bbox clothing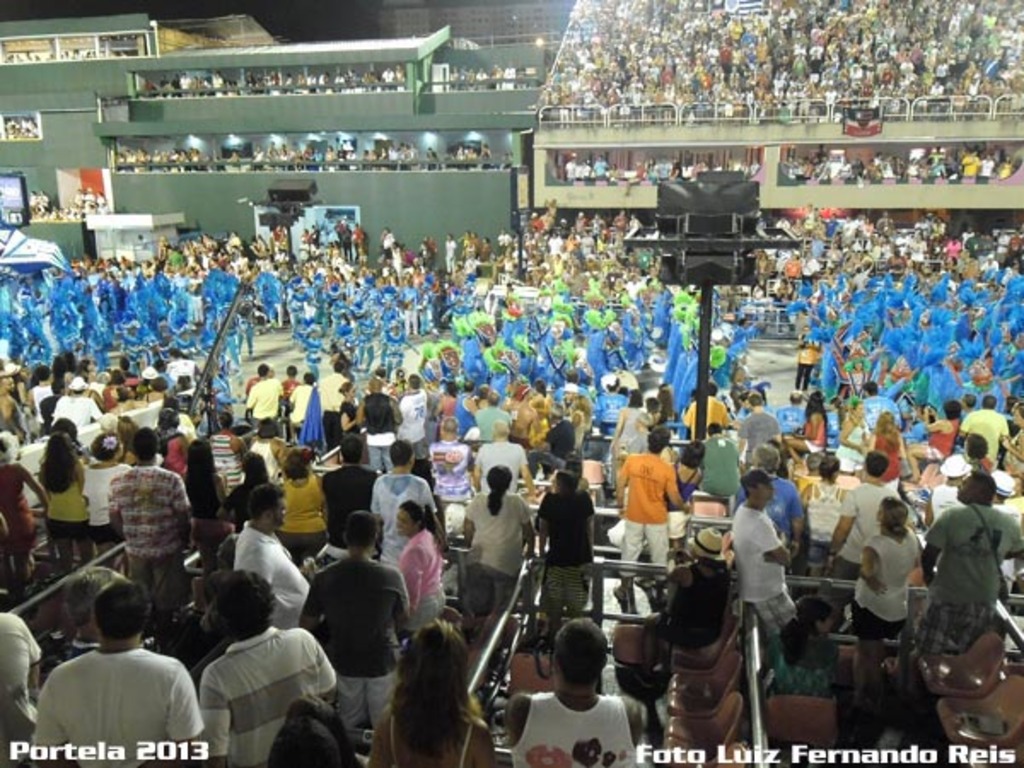
514 689 642 766
